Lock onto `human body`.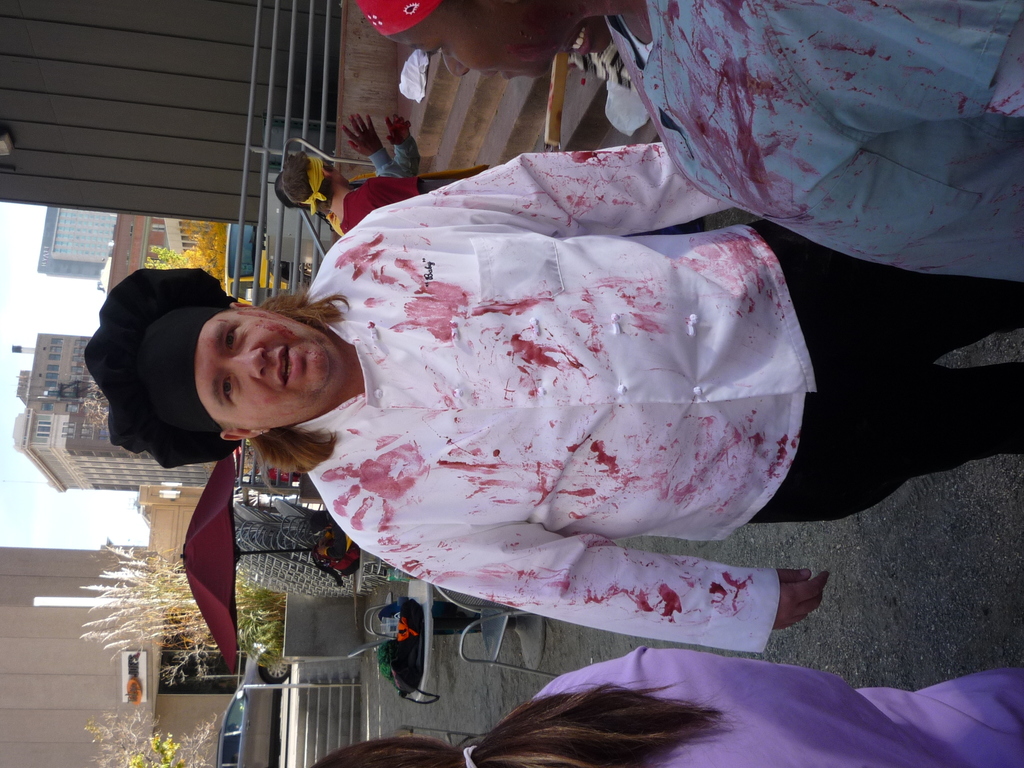
Locked: l=74, t=131, r=1022, b=663.
